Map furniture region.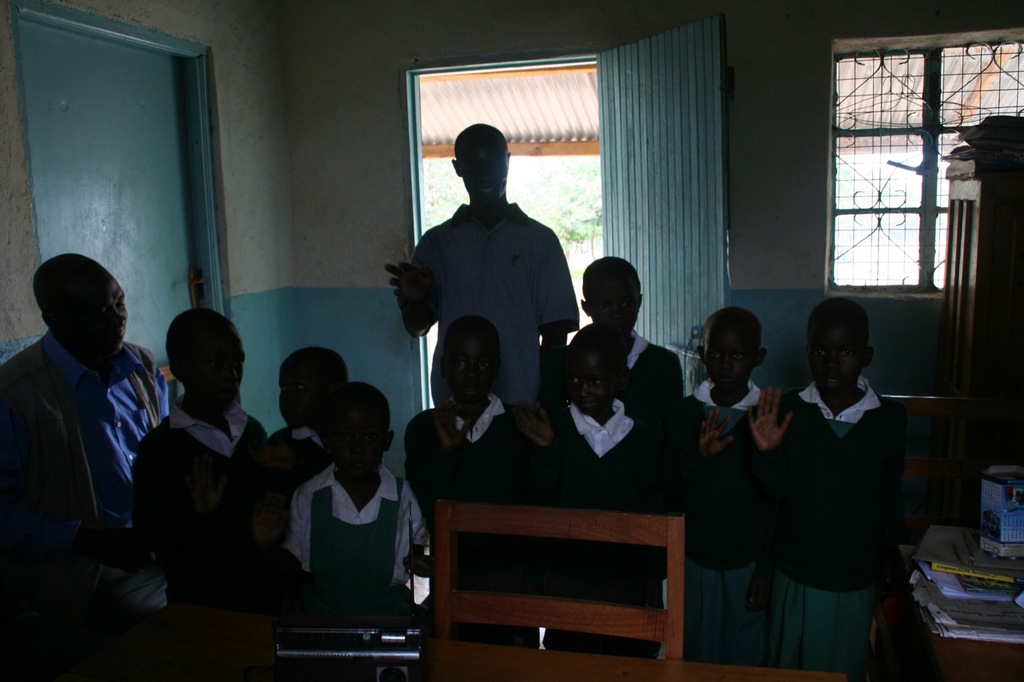
Mapped to x1=90, y1=602, x2=275, y2=681.
